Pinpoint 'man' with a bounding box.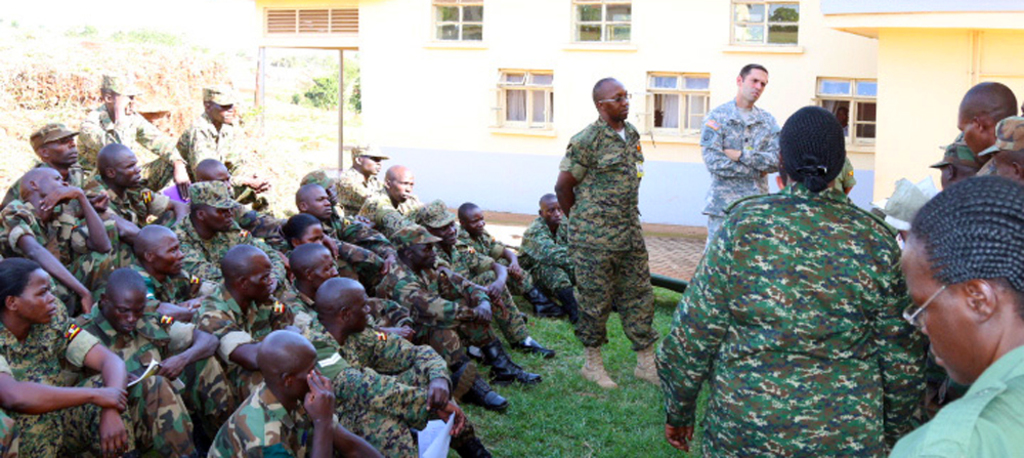
167, 83, 285, 216.
